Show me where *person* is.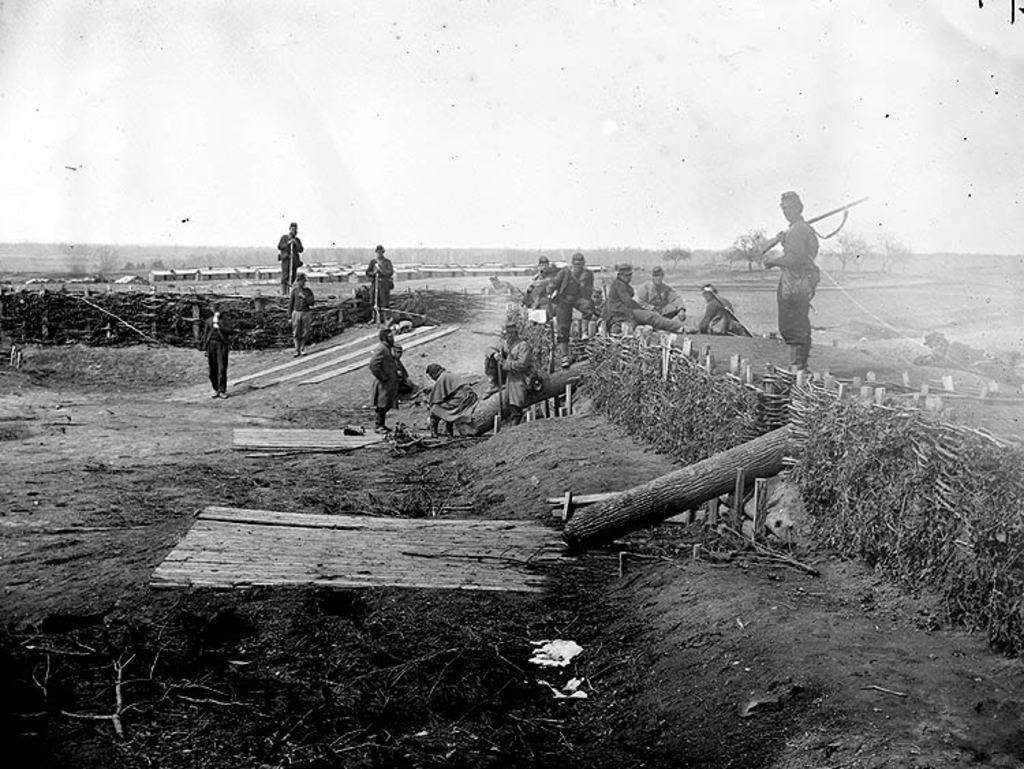
*person* is at [483, 321, 535, 419].
